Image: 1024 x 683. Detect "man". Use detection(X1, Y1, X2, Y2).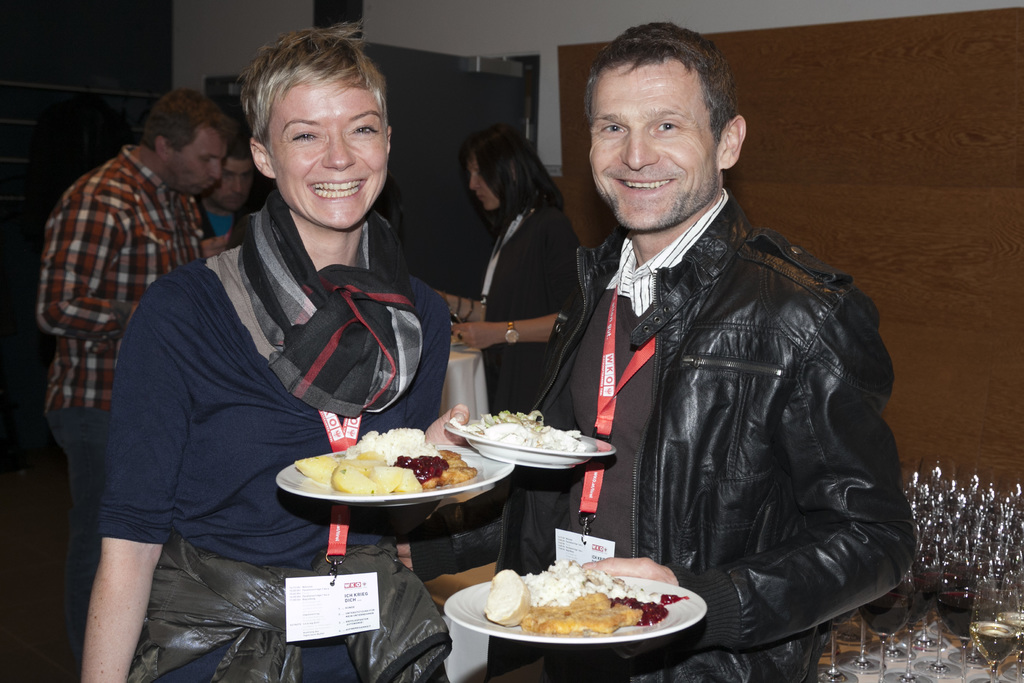
detection(79, 19, 497, 682).
